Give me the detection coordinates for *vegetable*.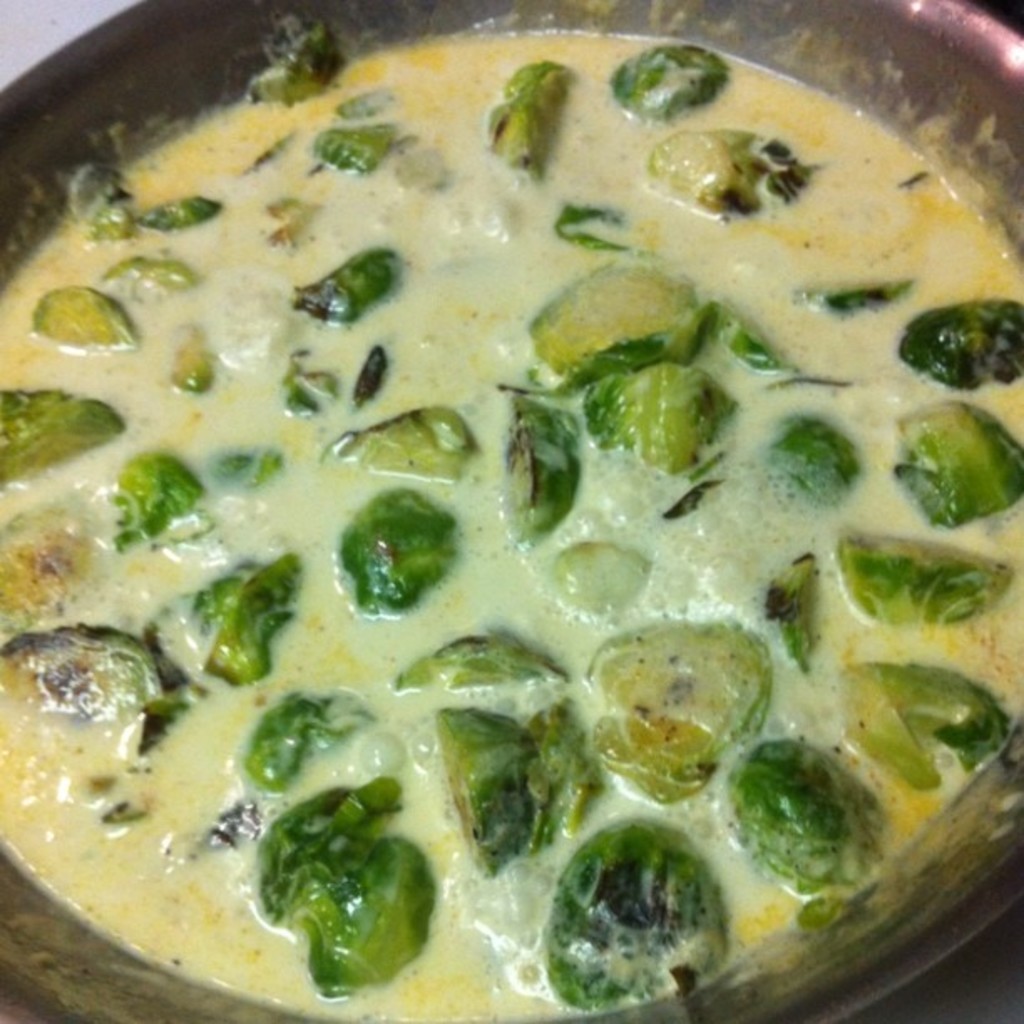
box(253, 38, 335, 95).
